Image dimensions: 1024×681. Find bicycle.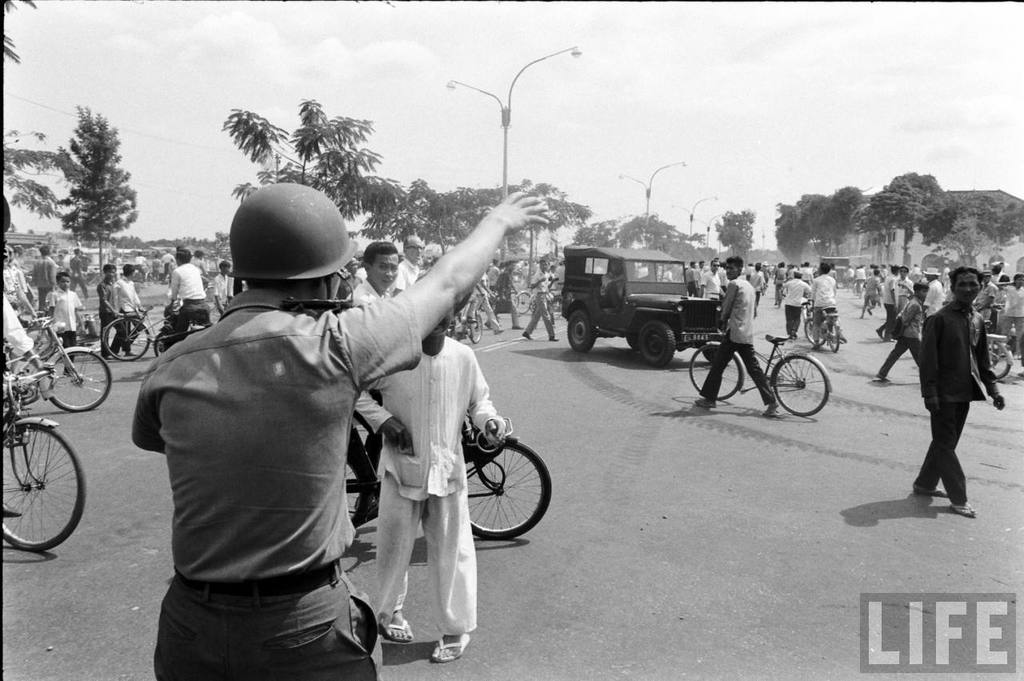
bbox(202, 280, 226, 326).
